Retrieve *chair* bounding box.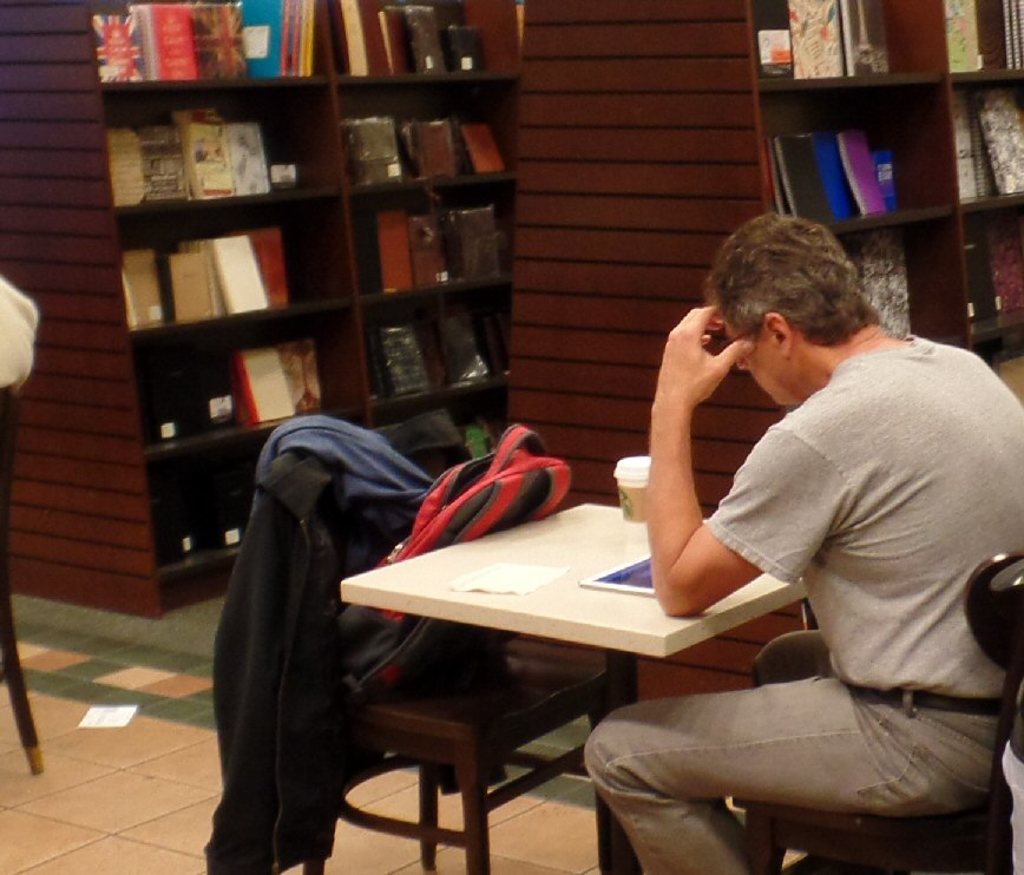
Bounding box: locate(0, 393, 44, 774).
